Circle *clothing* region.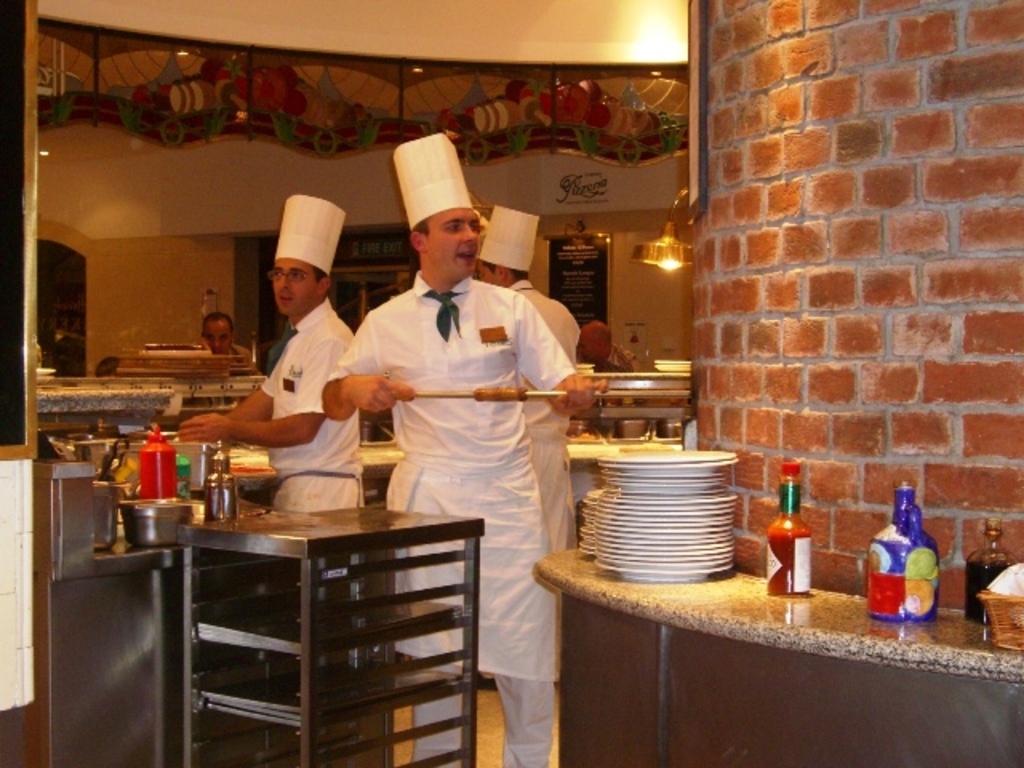
Region: select_region(606, 341, 645, 406).
